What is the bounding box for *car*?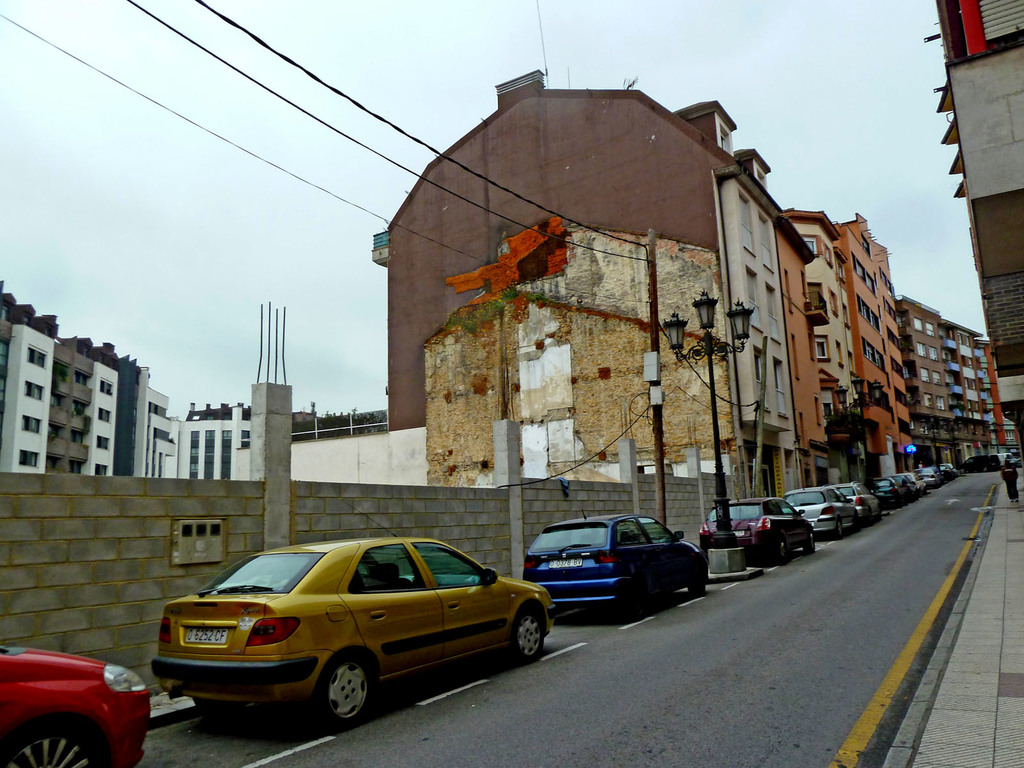
bbox=[912, 463, 950, 487].
